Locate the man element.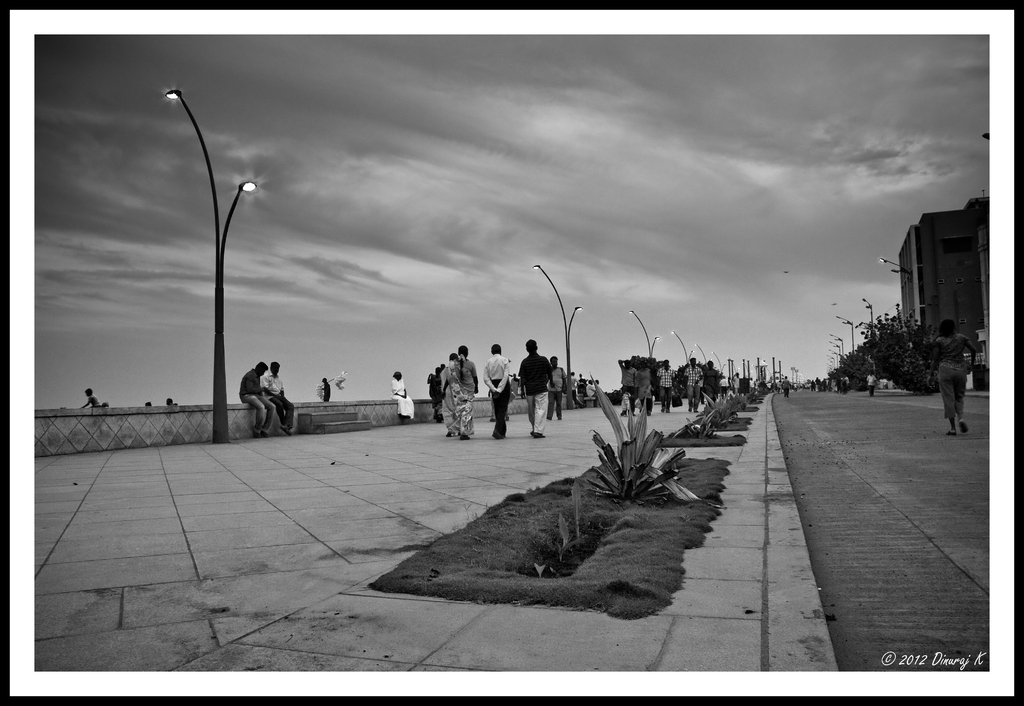
Element bbox: {"x1": 867, "y1": 373, "x2": 879, "y2": 400}.
